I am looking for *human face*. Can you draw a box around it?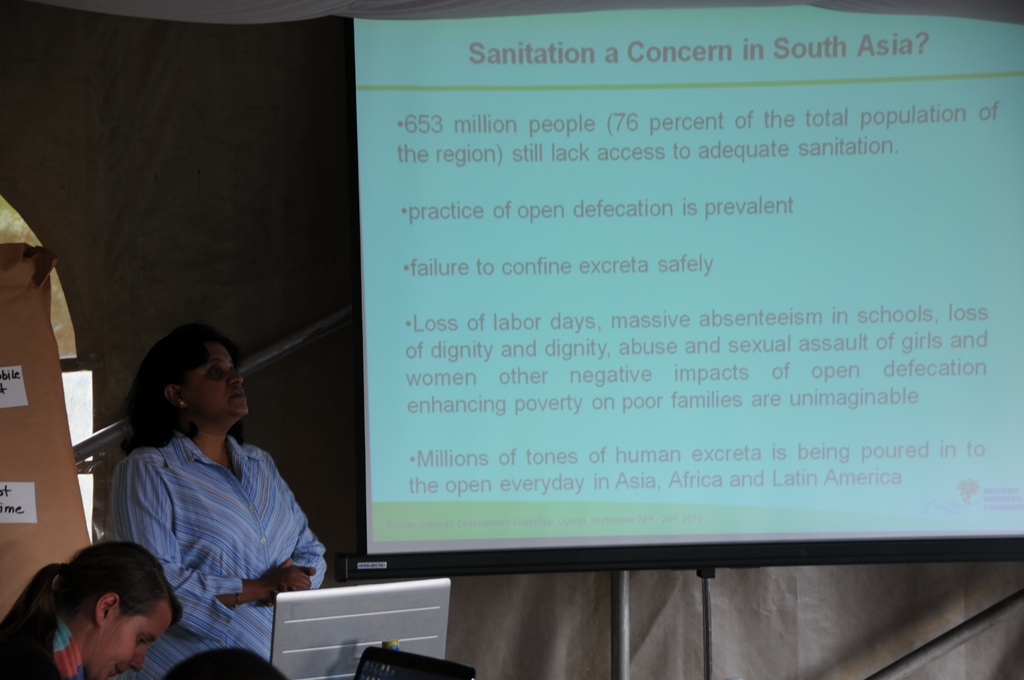
Sure, the bounding box is crop(99, 603, 171, 679).
